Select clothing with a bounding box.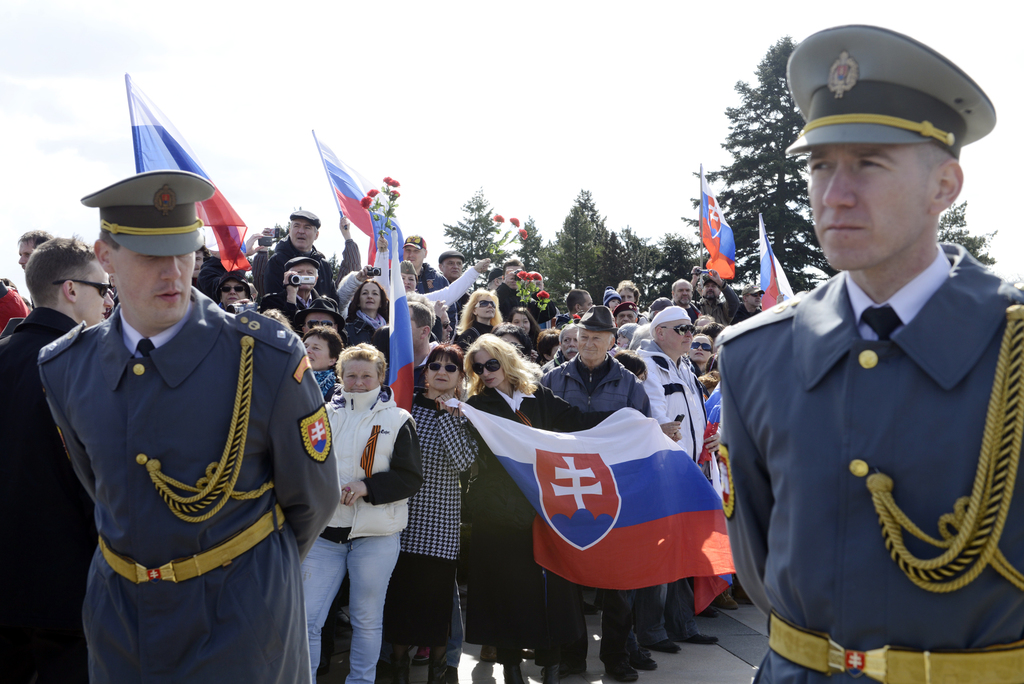
461:386:573:683.
